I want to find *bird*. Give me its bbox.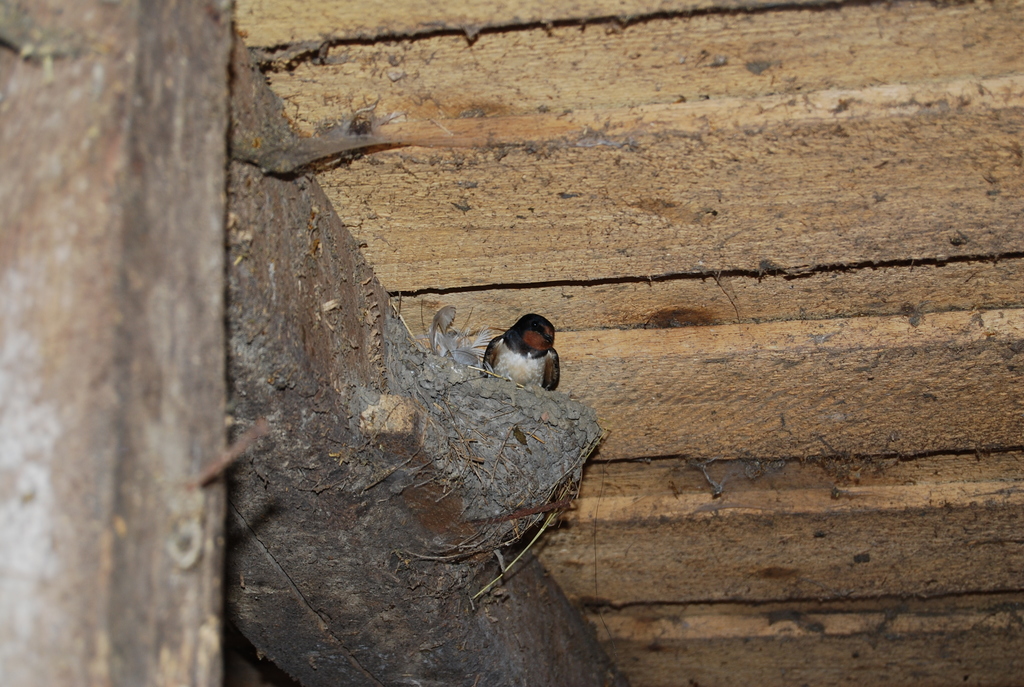
BBox(479, 312, 573, 398).
